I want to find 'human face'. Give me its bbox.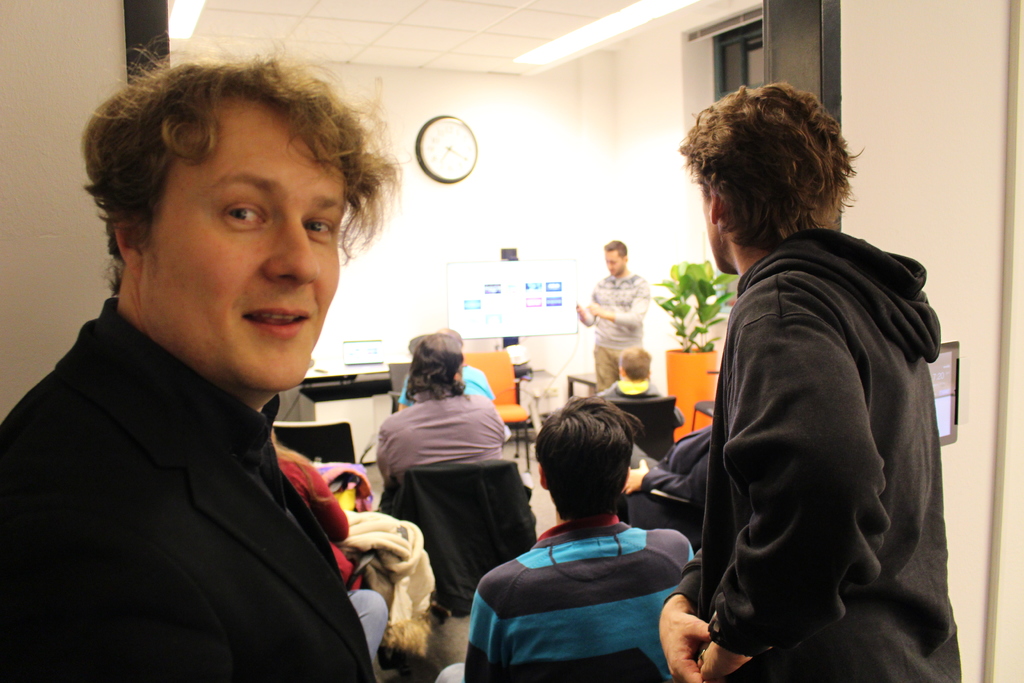
120/106/354/384.
